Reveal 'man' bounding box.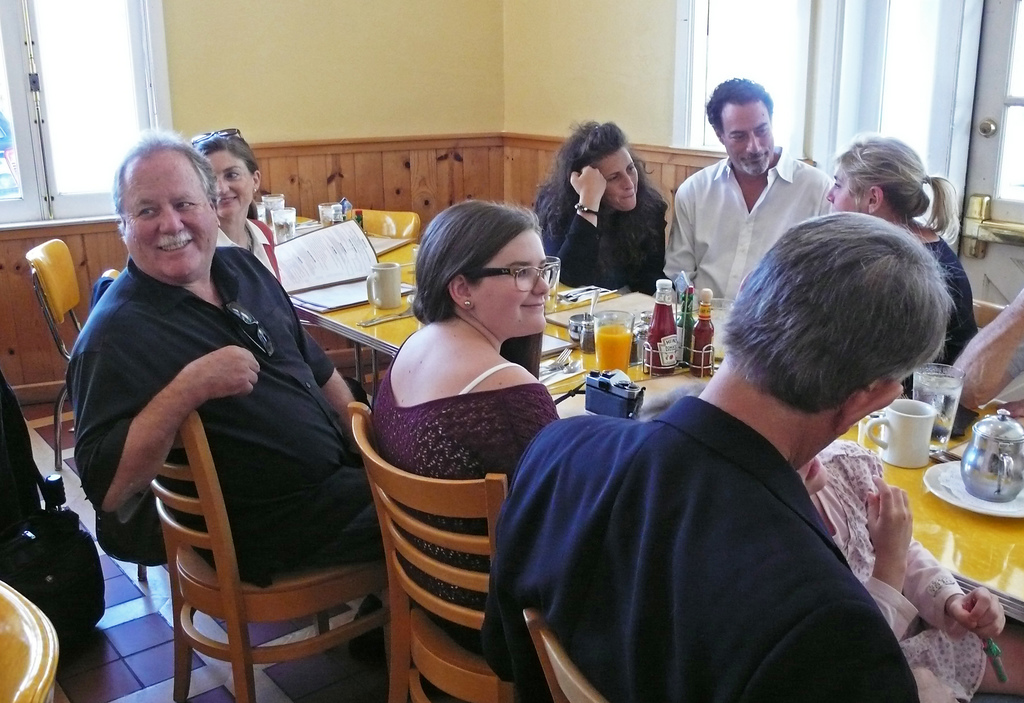
Revealed: locate(669, 99, 842, 301).
